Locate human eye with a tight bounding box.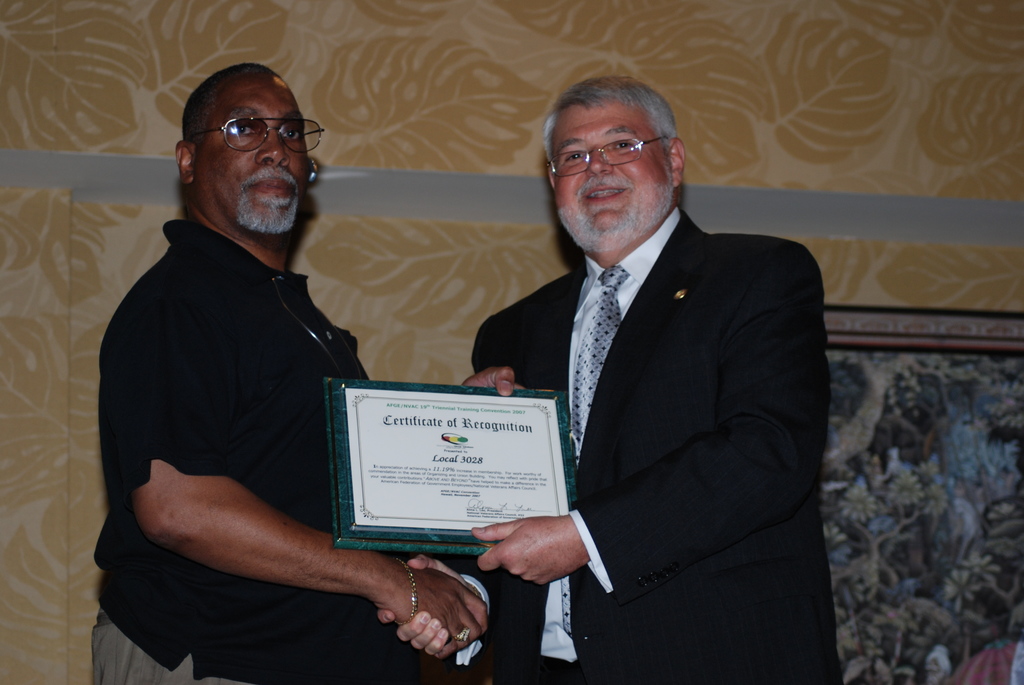
[232,120,259,139].
